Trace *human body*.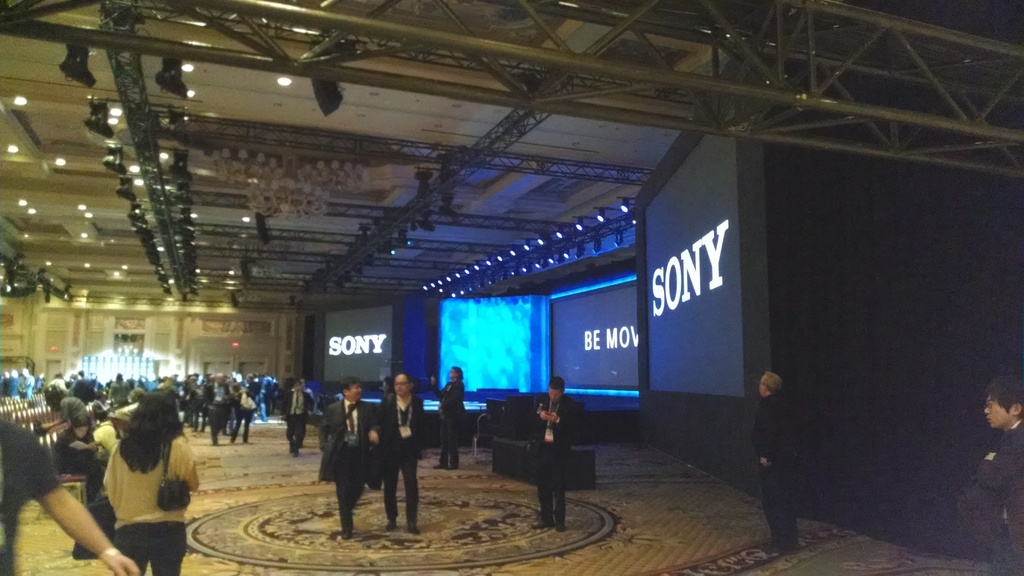
Traced to crop(437, 374, 465, 477).
